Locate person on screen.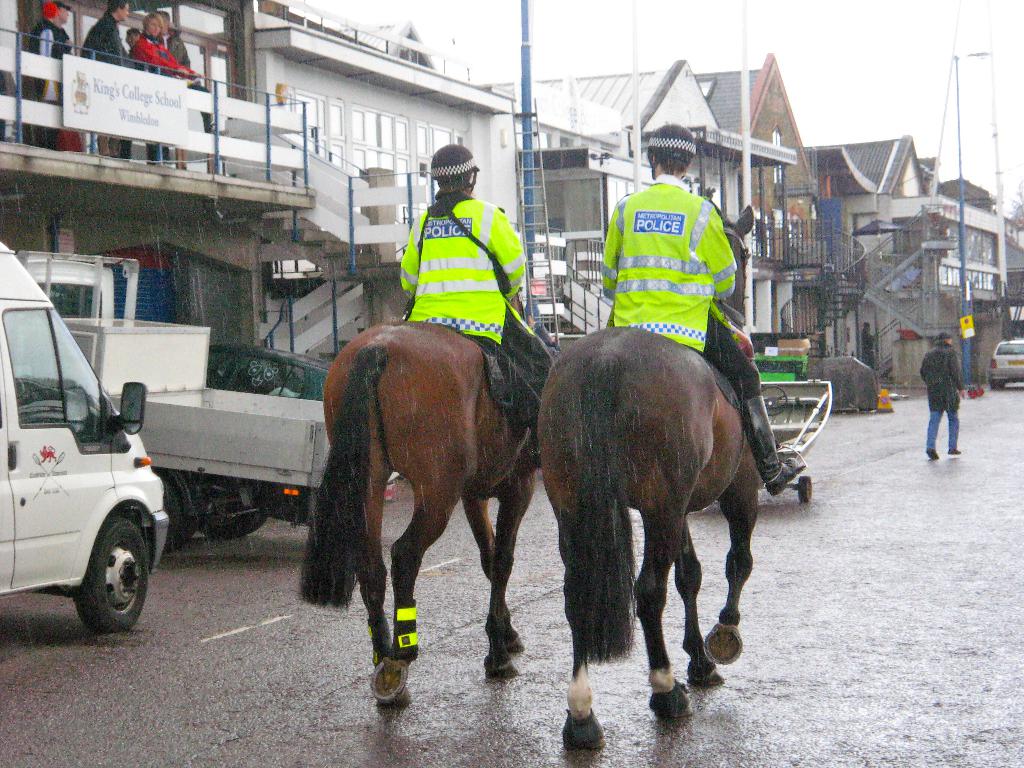
On screen at bbox(600, 121, 813, 497).
